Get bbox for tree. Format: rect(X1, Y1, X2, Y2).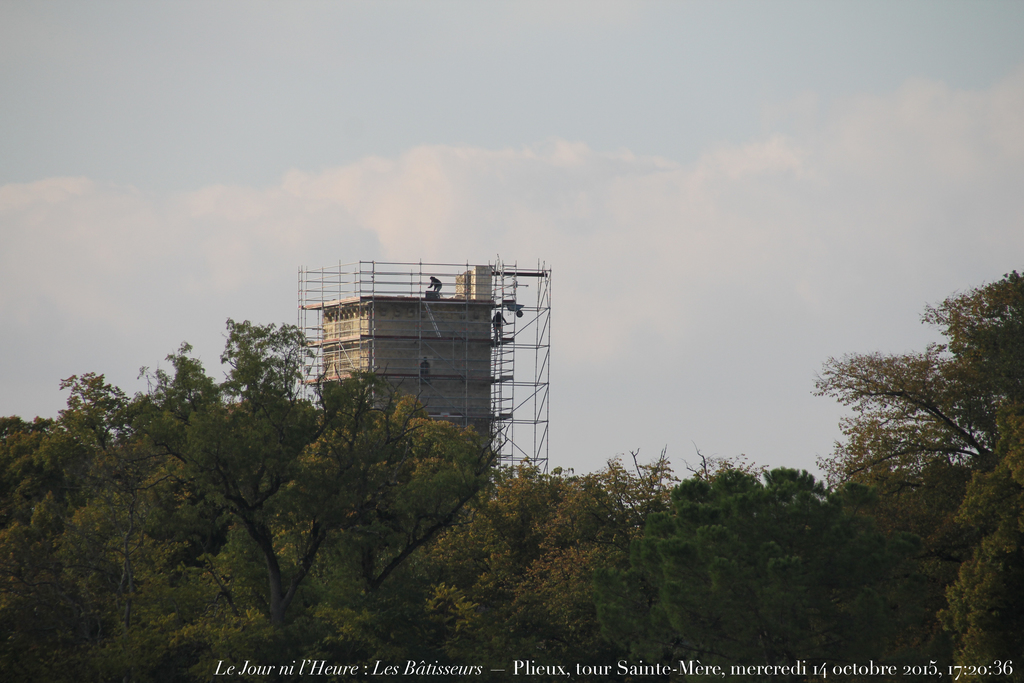
rect(822, 273, 1006, 579).
